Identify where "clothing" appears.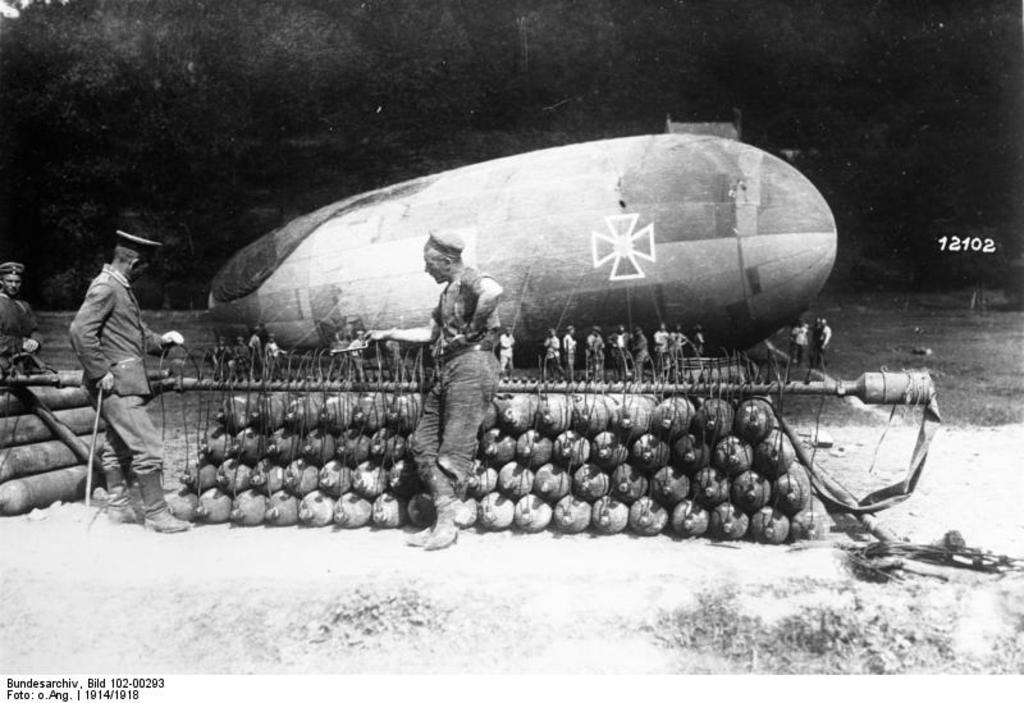
Appears at [left=497, top=332, right=515, bottom=375].
